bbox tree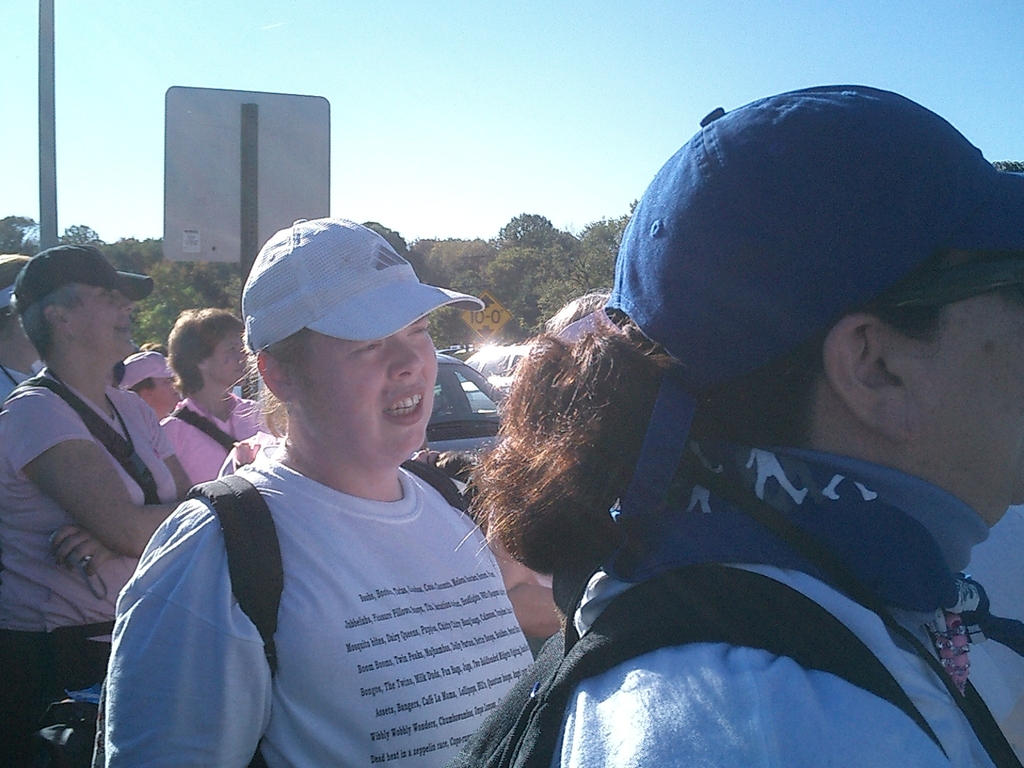
[left=500, top=215, right=565, bottom=255]
